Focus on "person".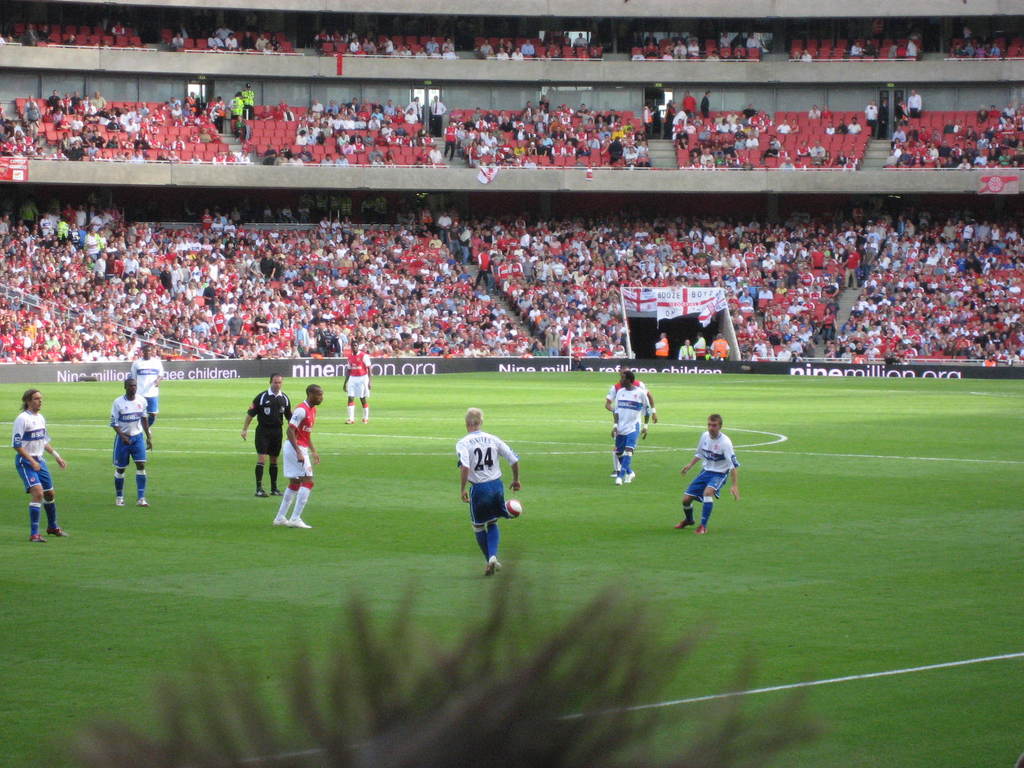
Focused at locate(26, 93, 36, 134).
